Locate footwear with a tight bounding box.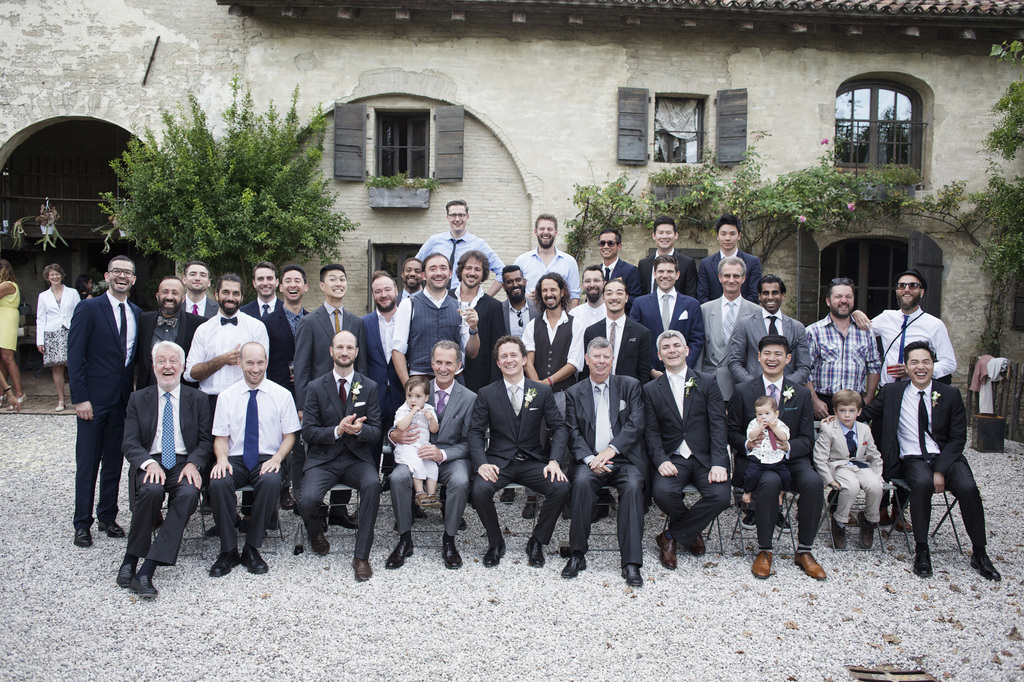
x1=350, y1=560, x2=372, y2=582.
